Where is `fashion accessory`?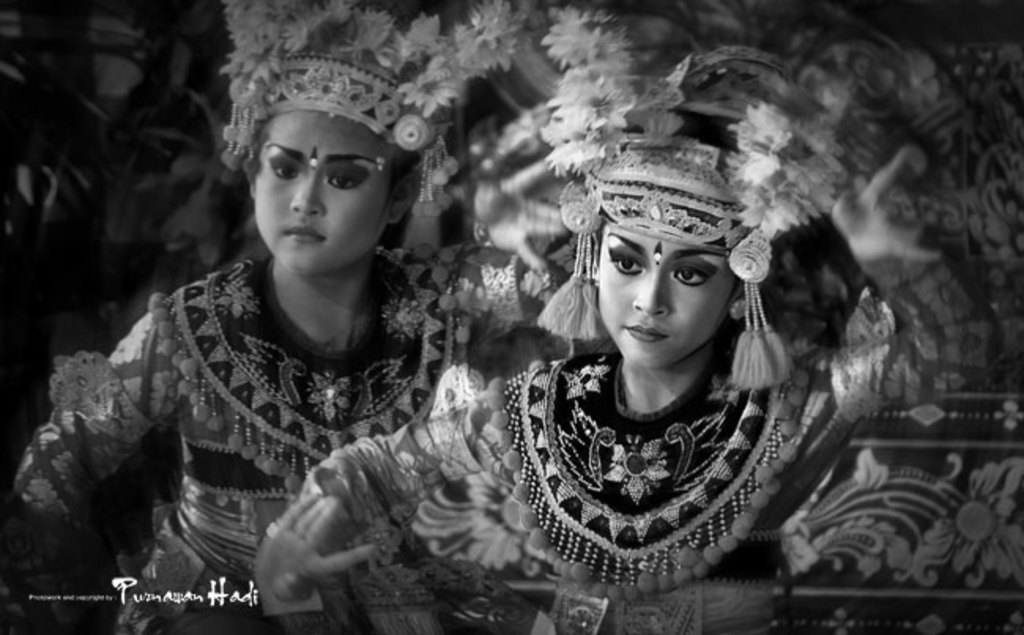
[221,0,484,249].
